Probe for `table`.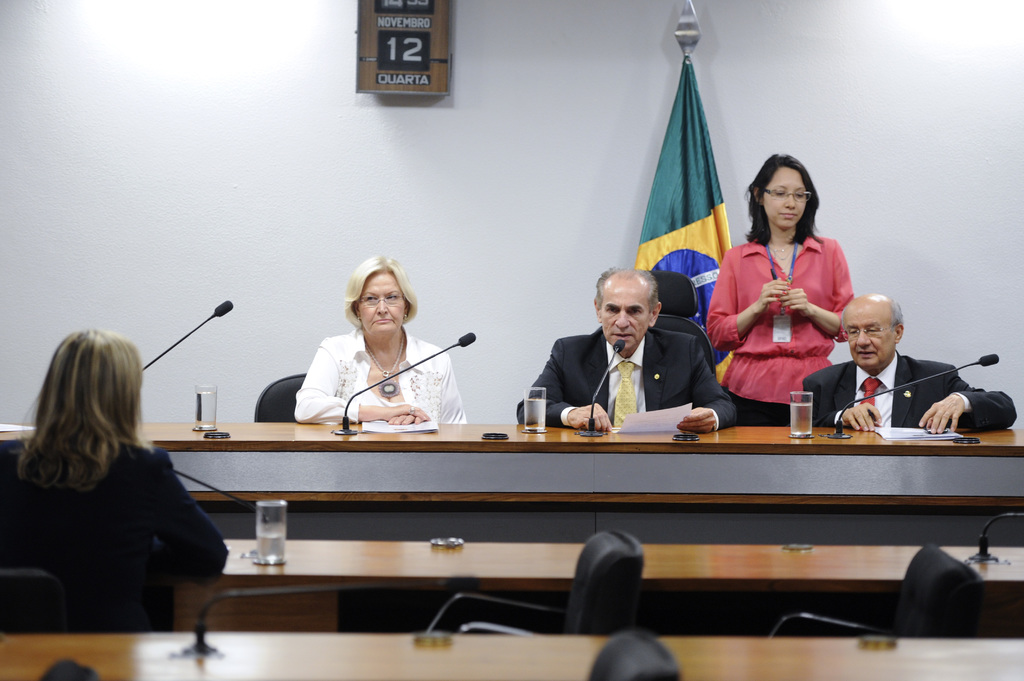
Probe result: 0,633,1023,680.
